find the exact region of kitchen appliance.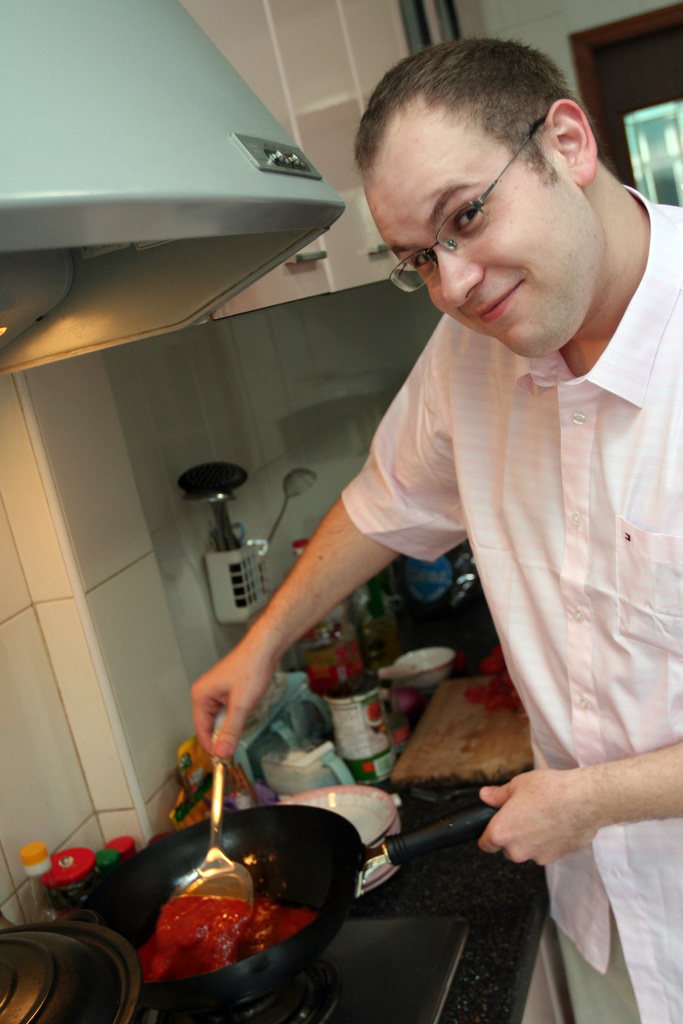
Exact region: pyautogui.locateOnScreen(266, 469, 320, 547).
